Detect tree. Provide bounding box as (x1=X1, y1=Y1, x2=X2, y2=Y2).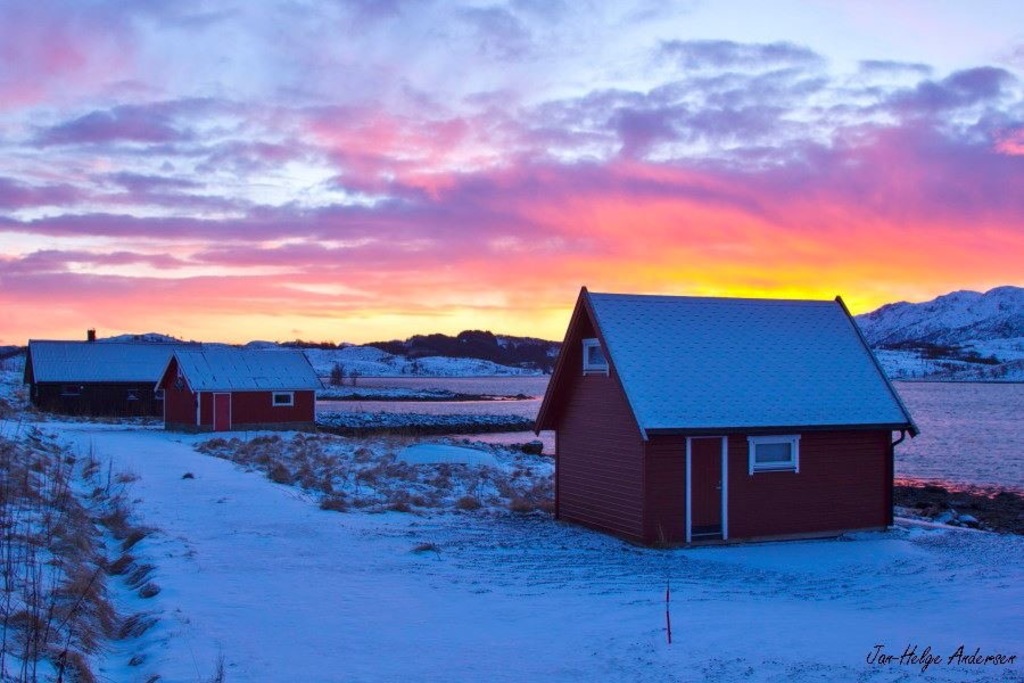
(x1=183, y1=428, x2=567, y2=529).
